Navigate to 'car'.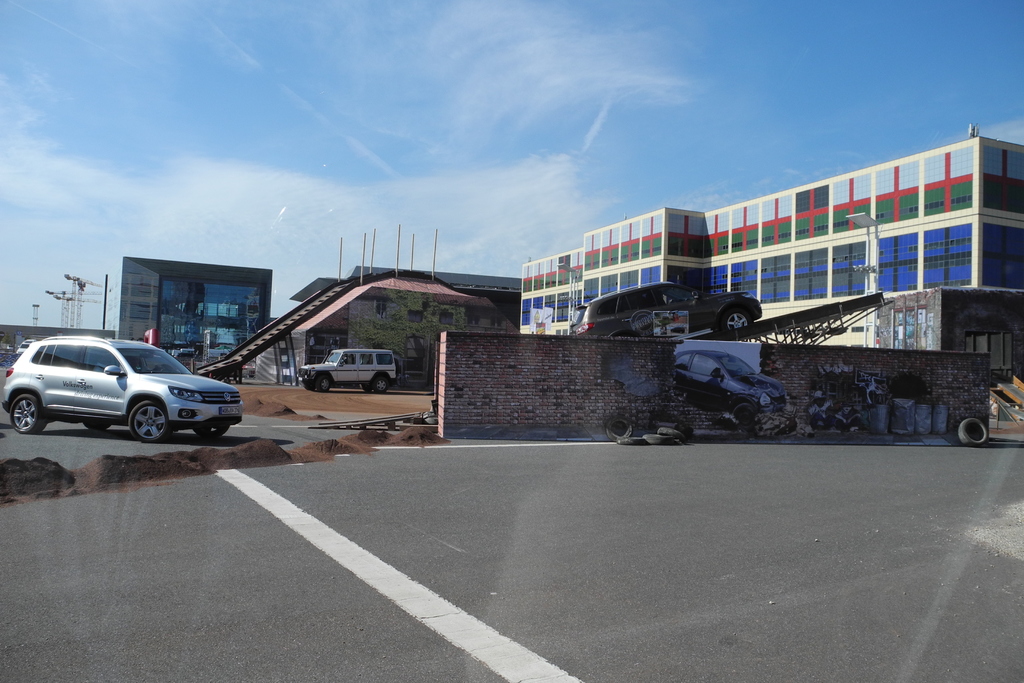
Navigation target: <bbox>674, 345, 785, 418</bbox>.
